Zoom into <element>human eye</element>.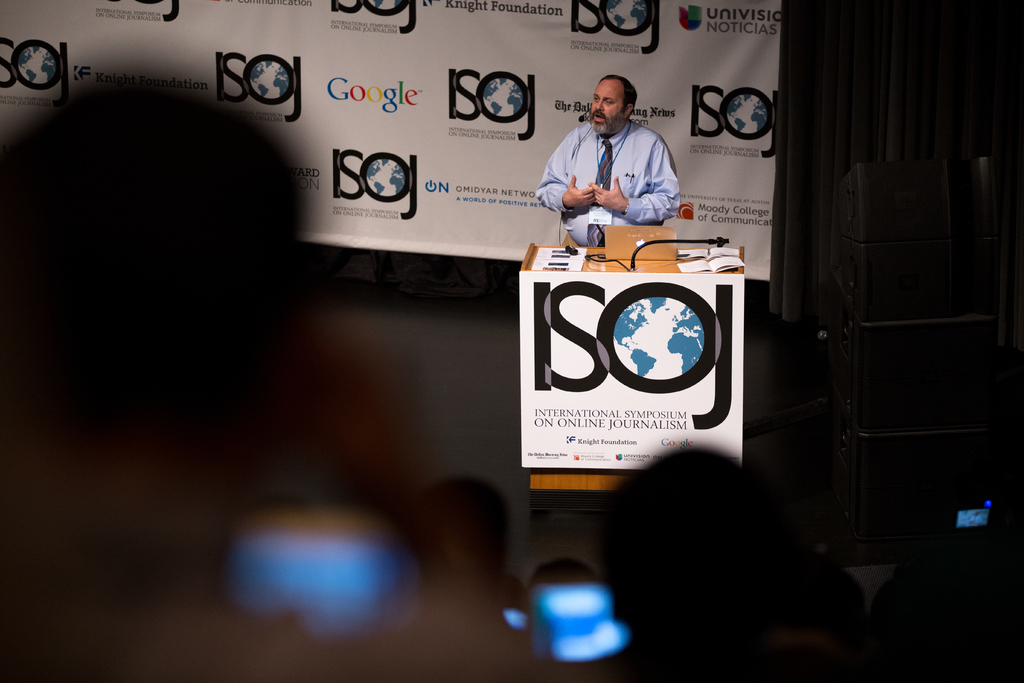
Zoom target: <region>604, 94, 617, 109</region>.
